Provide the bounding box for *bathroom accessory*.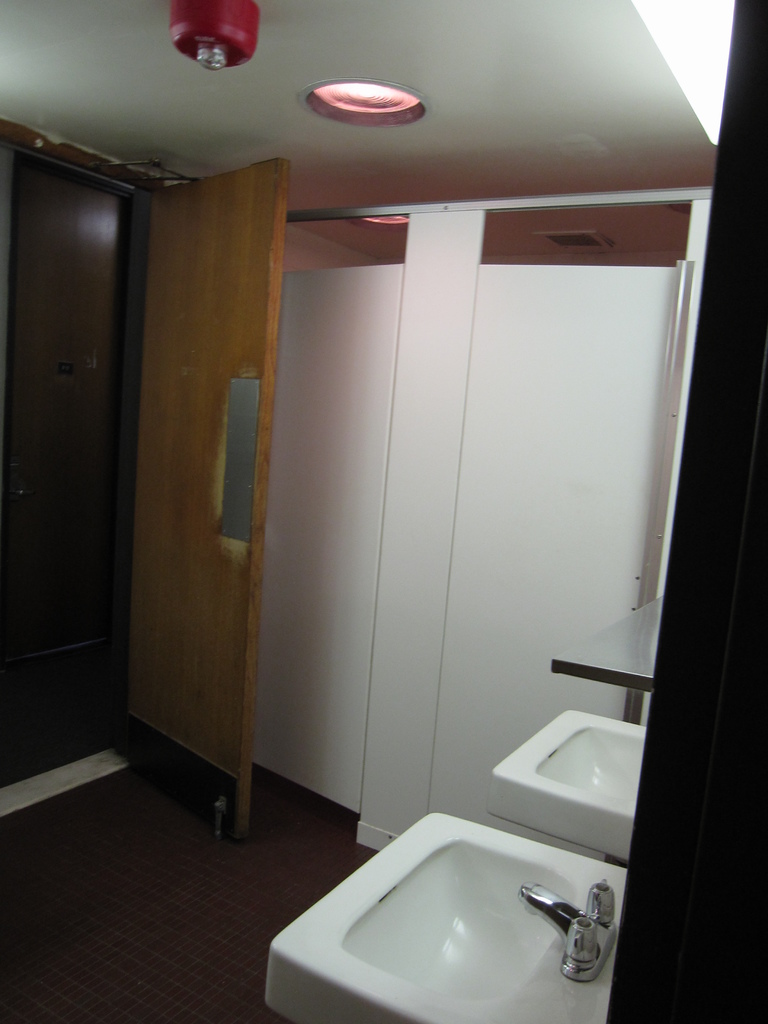
left=258, top=796, right=641, bottom=1023.
